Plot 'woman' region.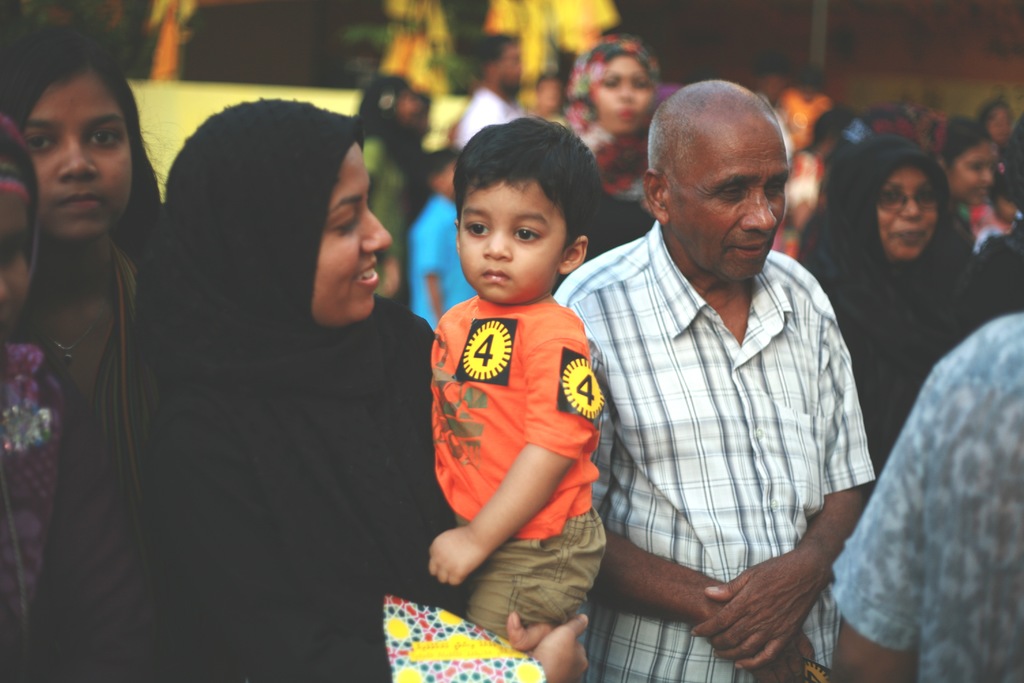
Plotted at select_region(83, 102, 589, 682).
